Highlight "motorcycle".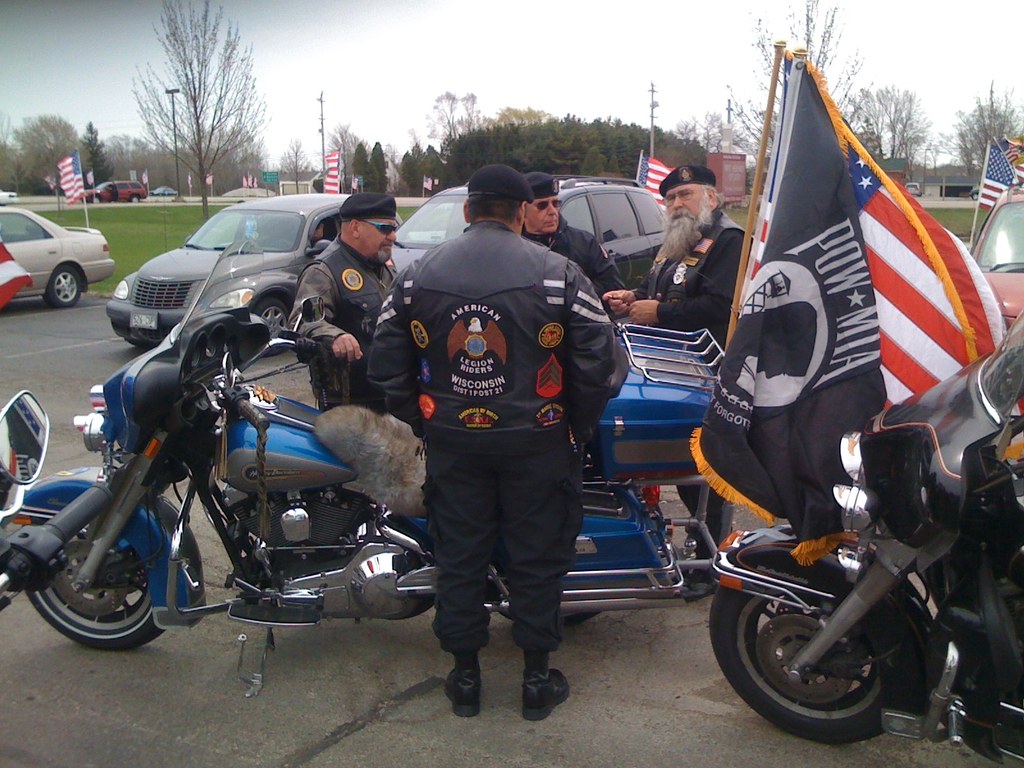
Highlighted region: box(8, 237, 726, 699).
